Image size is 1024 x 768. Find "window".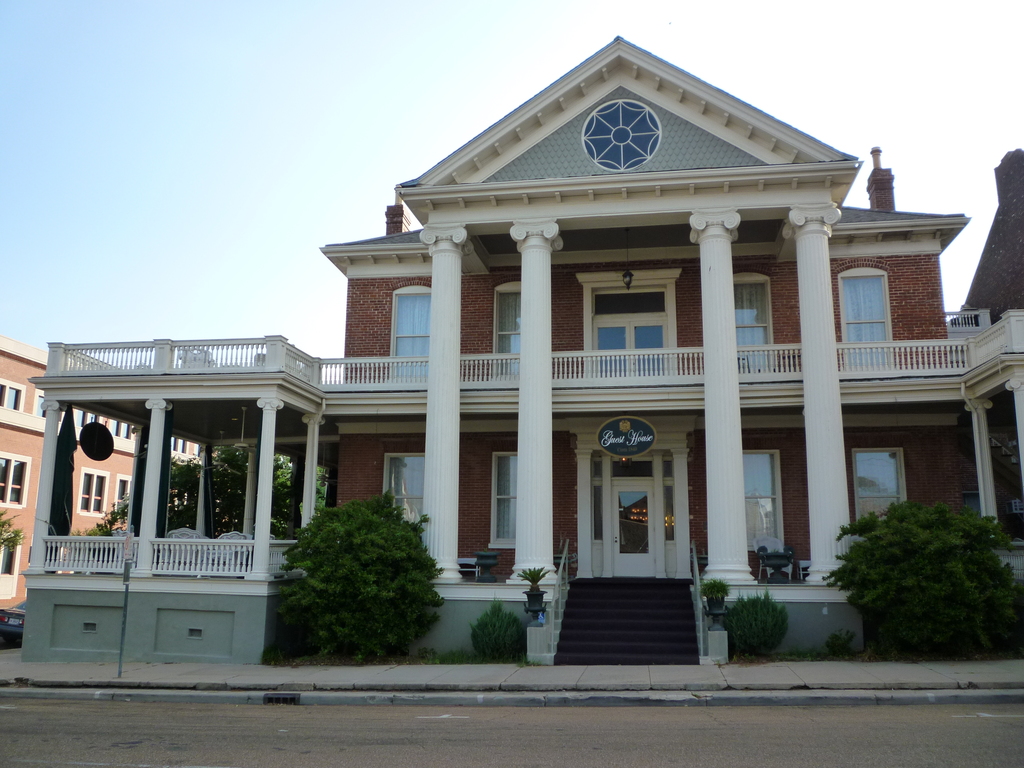
pyautogui.locateOnScreen(77, 470, 110, 517).
